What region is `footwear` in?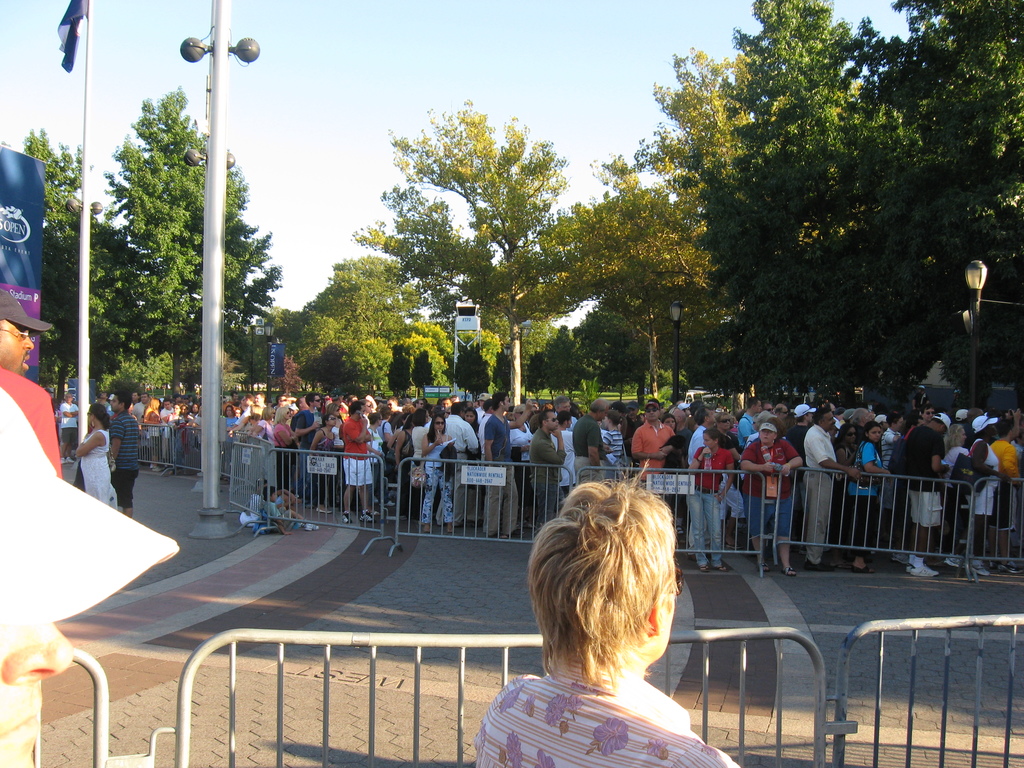
select_region(380, 499, 396, 508).
